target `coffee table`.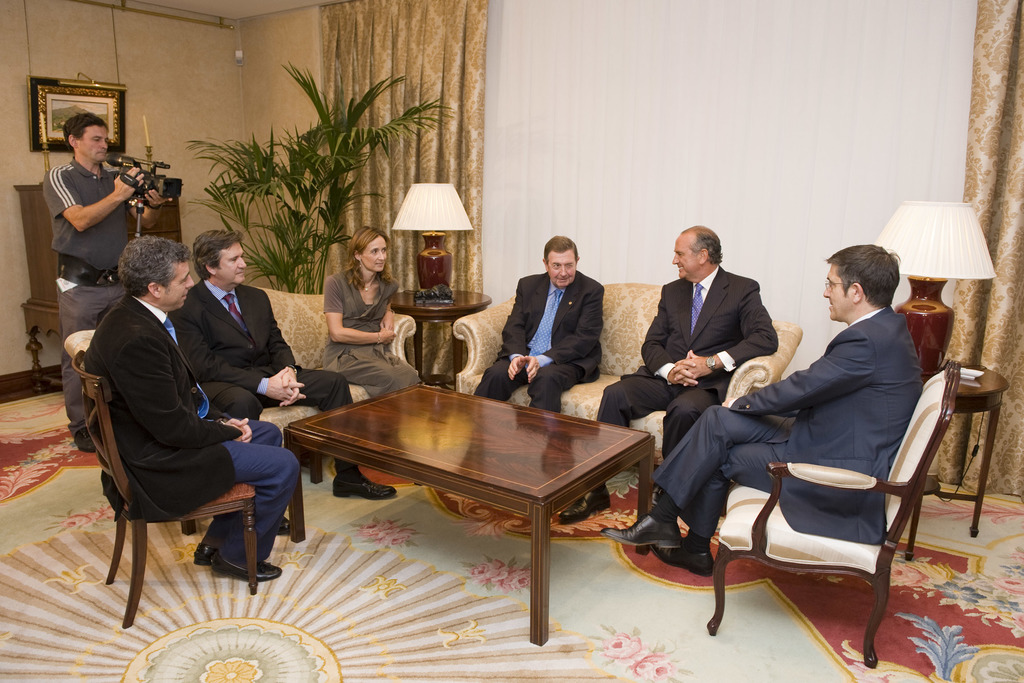
Target region: l=286, t=379, r=665, b=645.
